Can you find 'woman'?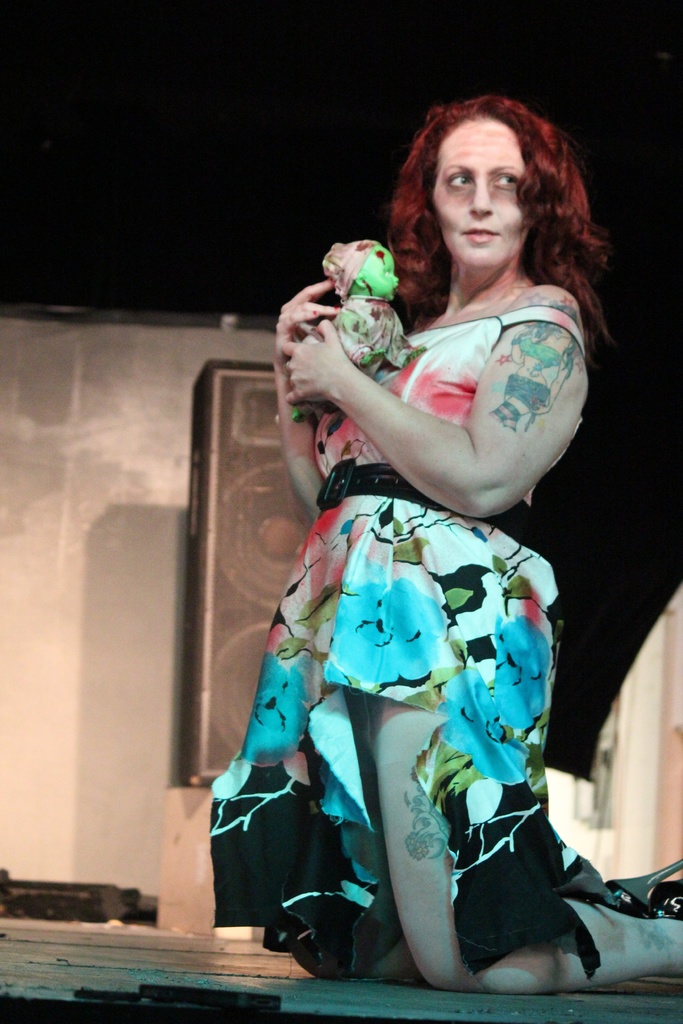
Yes, bounding box: select_region(204, 98, 682, 990).
